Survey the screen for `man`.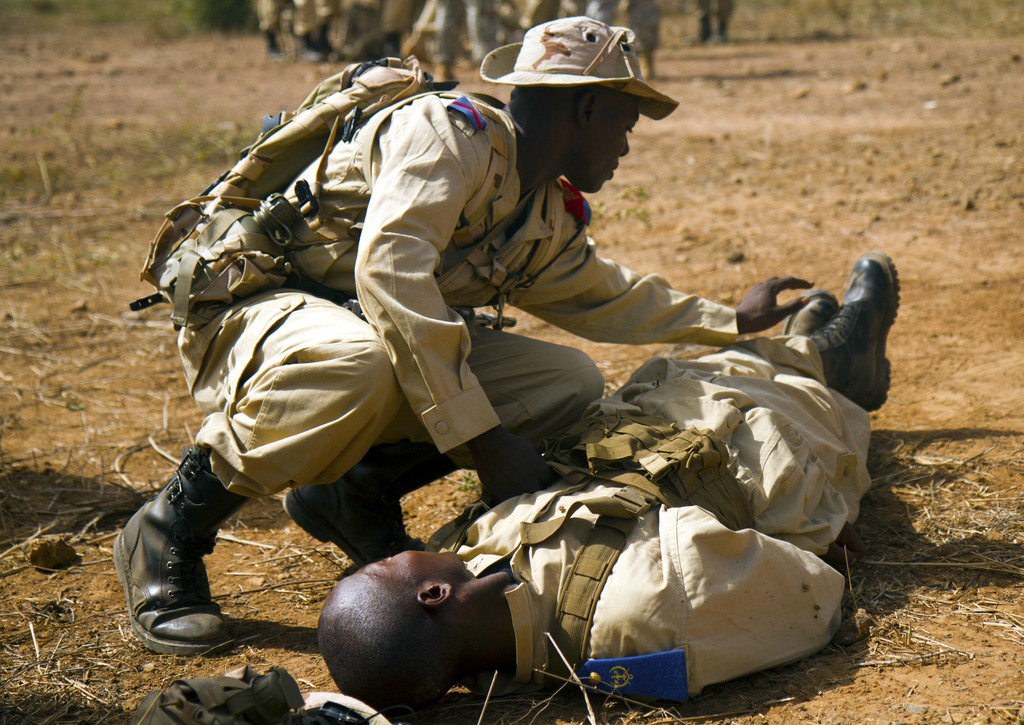
Survey found: x1=109, y1=8, x2=810, y2=656.
